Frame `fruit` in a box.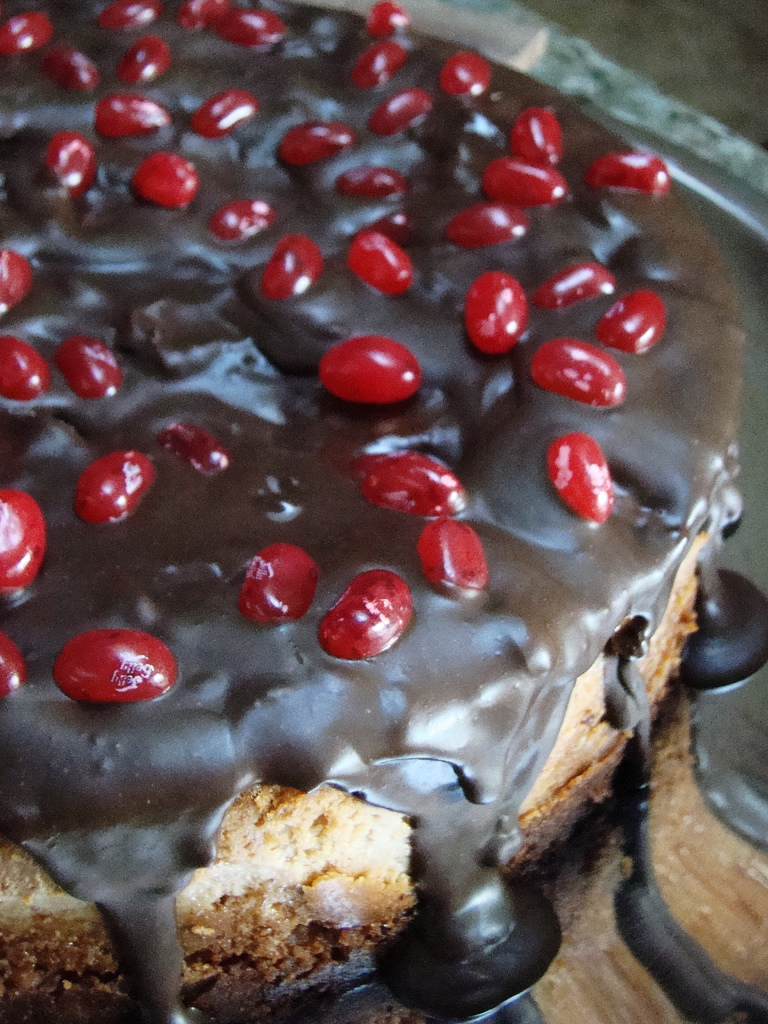
[50,631,181,699].
